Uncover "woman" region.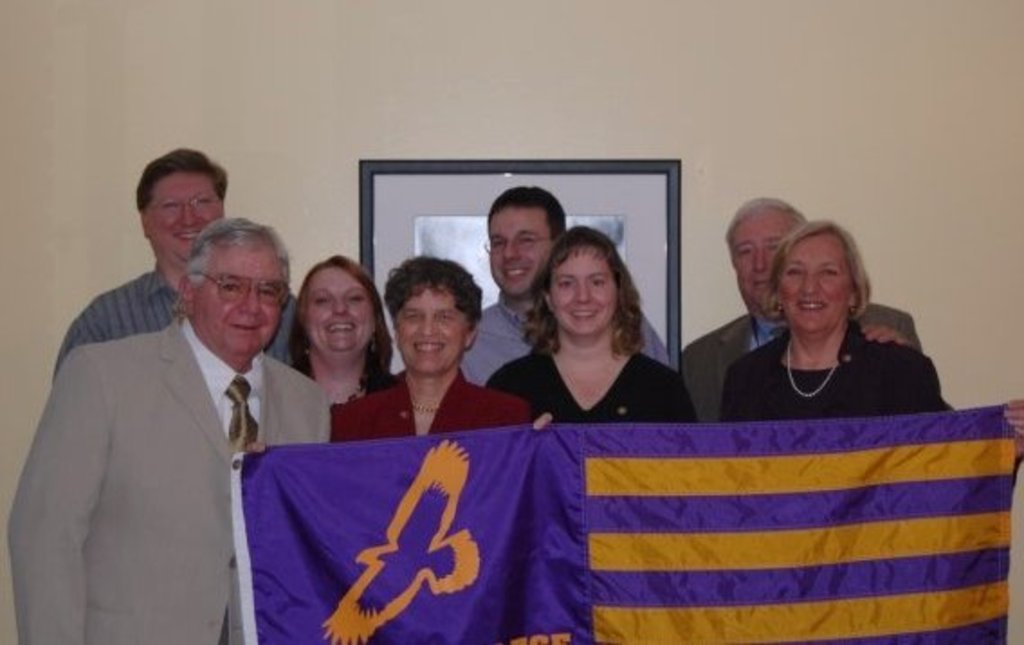
Uncovered: (499, 223, 692, 456).
